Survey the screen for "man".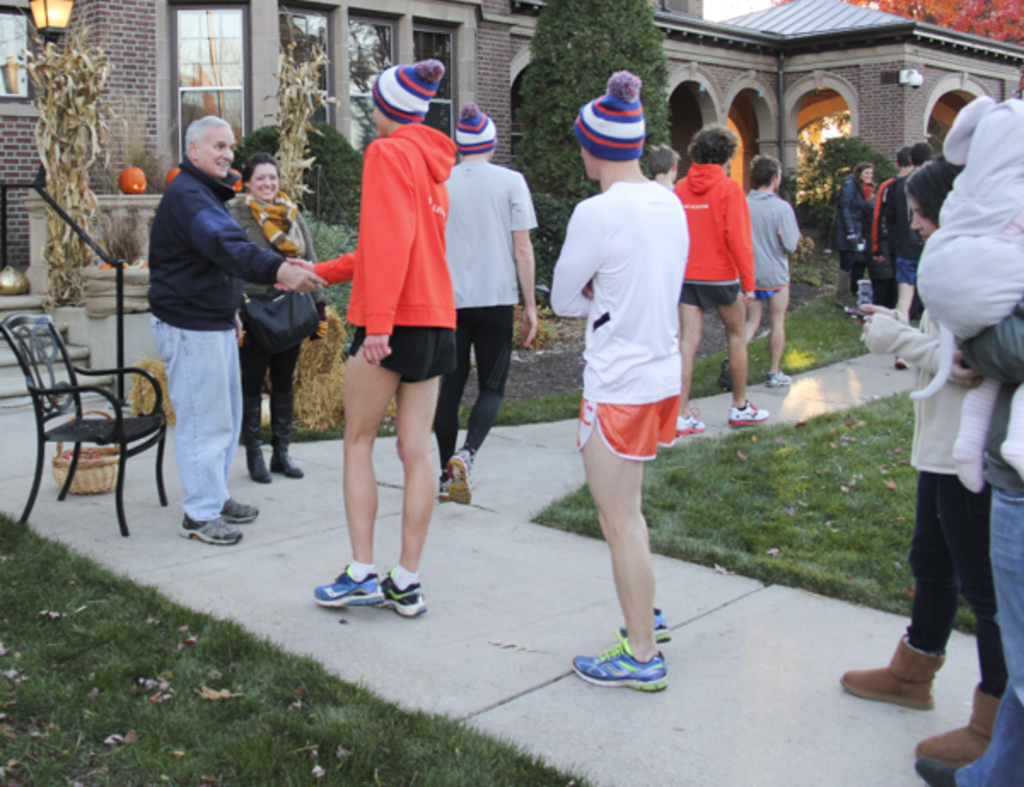
Survey found: 862,149,913,329.
